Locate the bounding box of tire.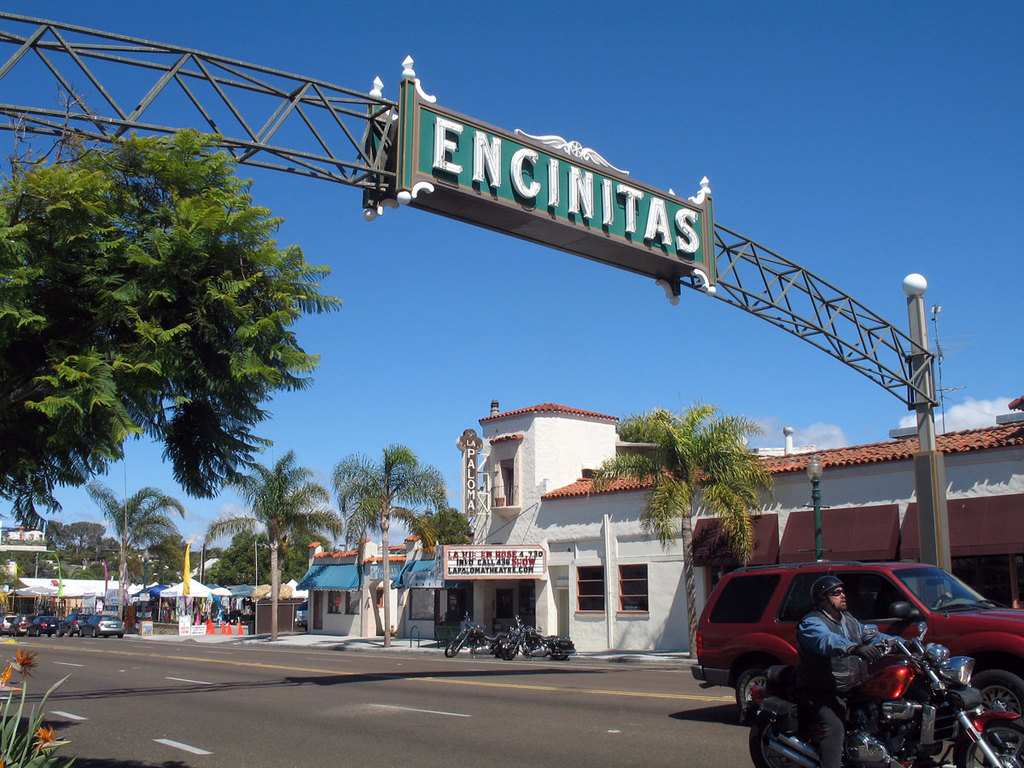
Bounding box: 734,663,772,723.
